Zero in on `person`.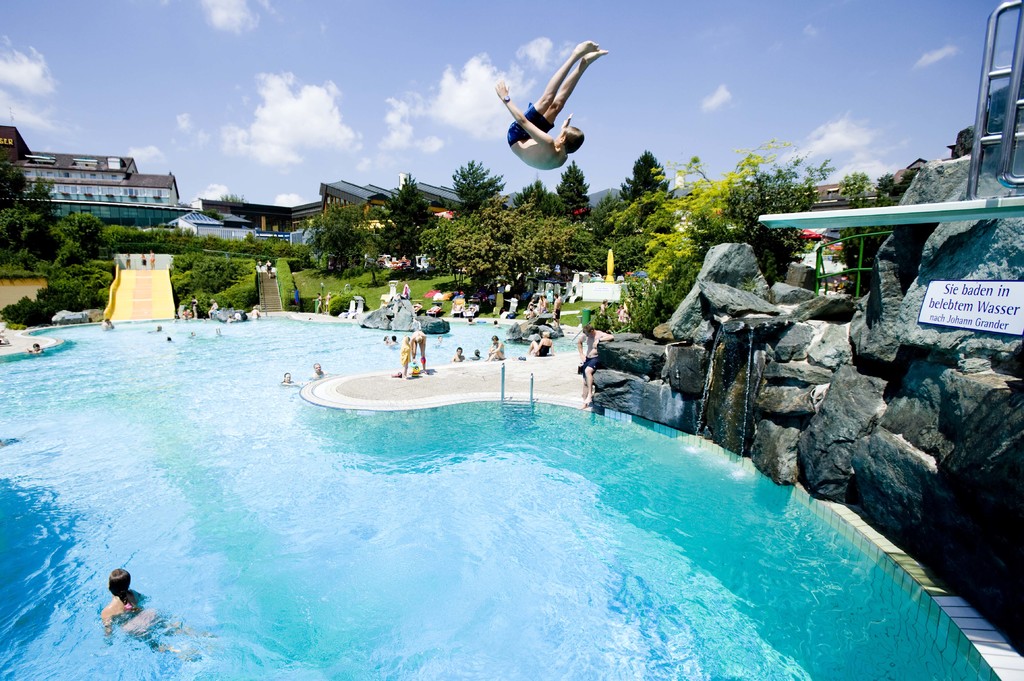
Zeroed in: [x1=389, y1=334, x2=400, y2=347].
